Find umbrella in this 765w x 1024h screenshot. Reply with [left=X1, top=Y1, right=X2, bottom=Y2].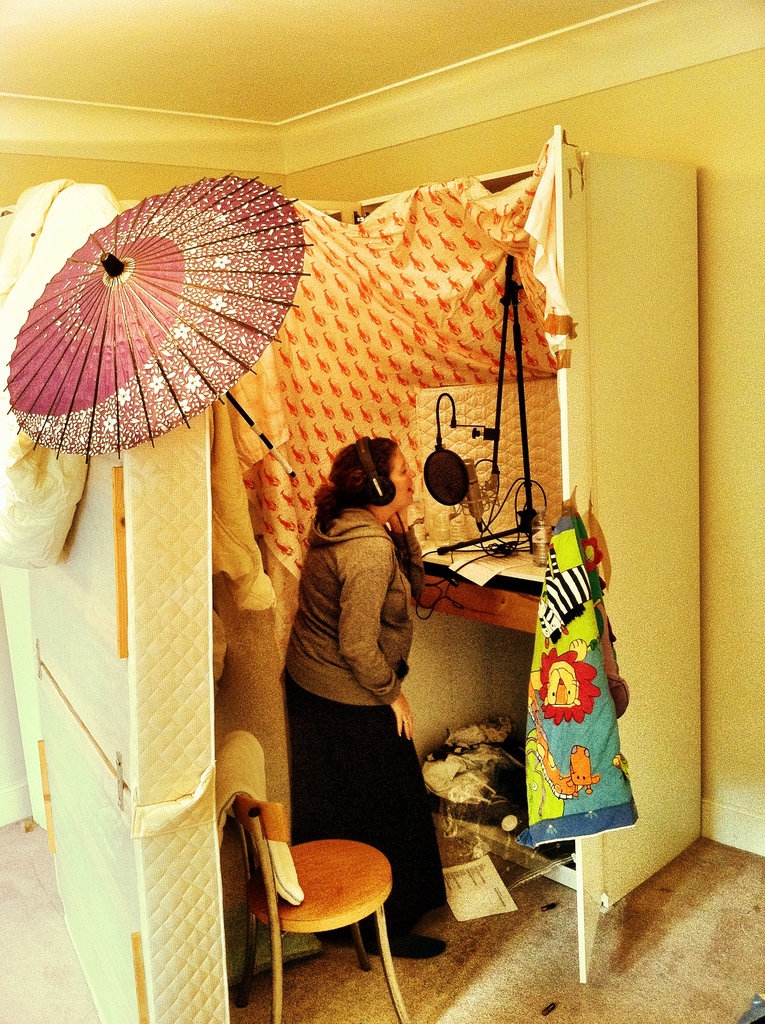
[left=7, top=171, right=306, bottom=481].
